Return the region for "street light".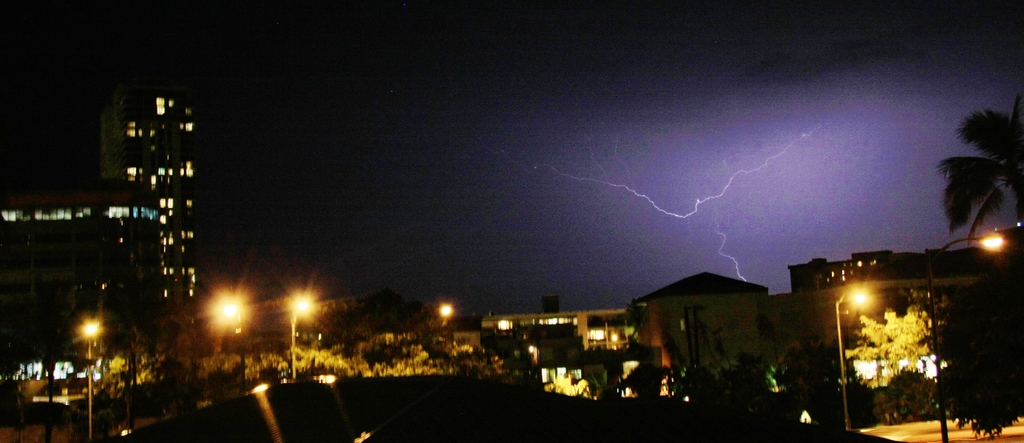
{"left": 77, "top": 316, "right": 101, "bottom": 436}.
